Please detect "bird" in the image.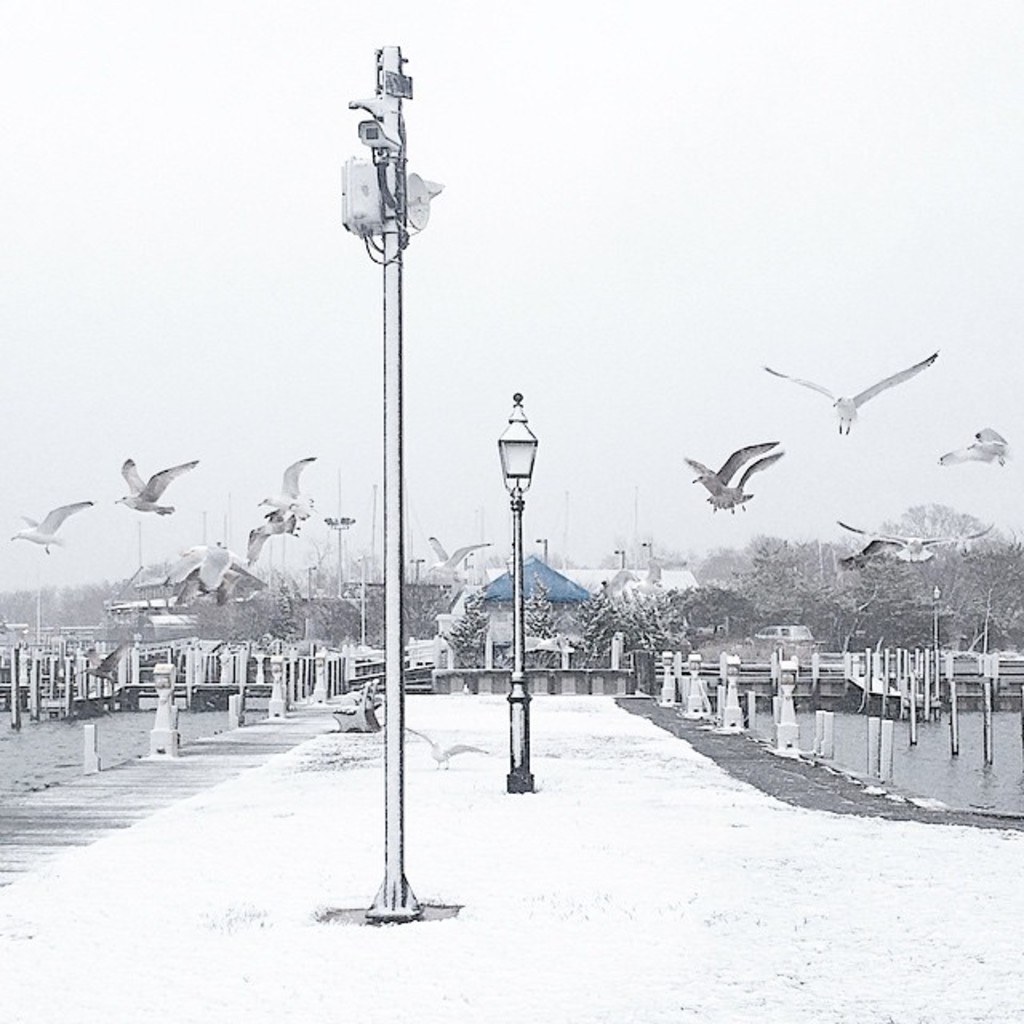
bbox=[70, 642, 123, 691].
